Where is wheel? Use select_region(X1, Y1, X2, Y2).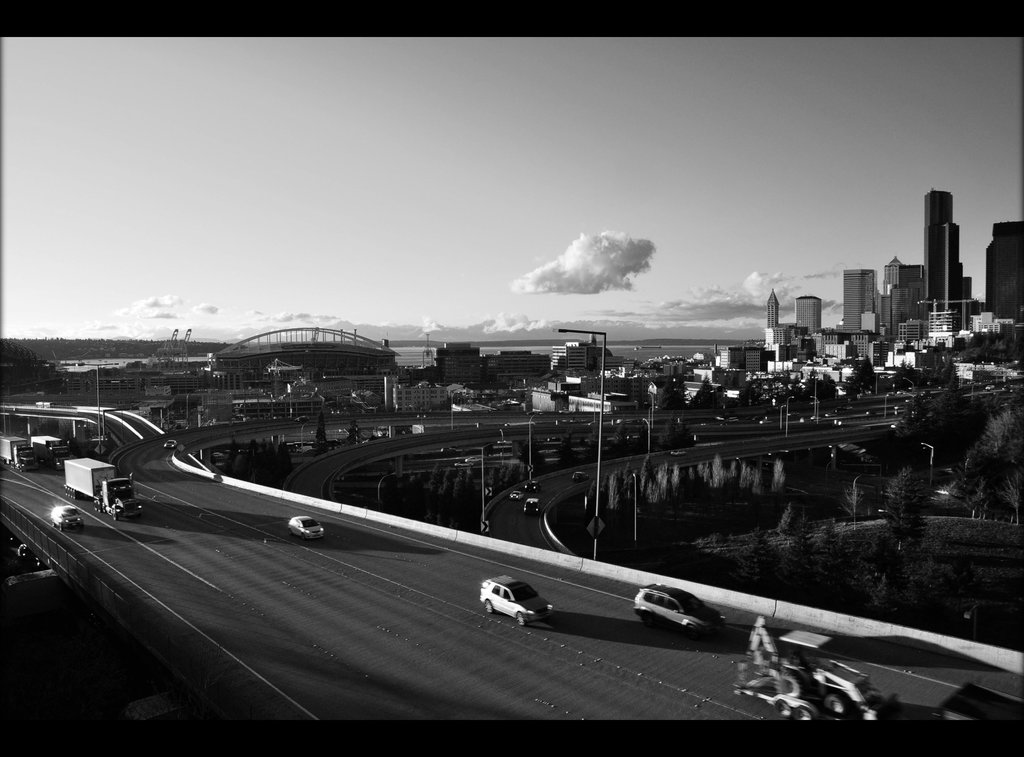
select_region(798, 706, 817, 722).
